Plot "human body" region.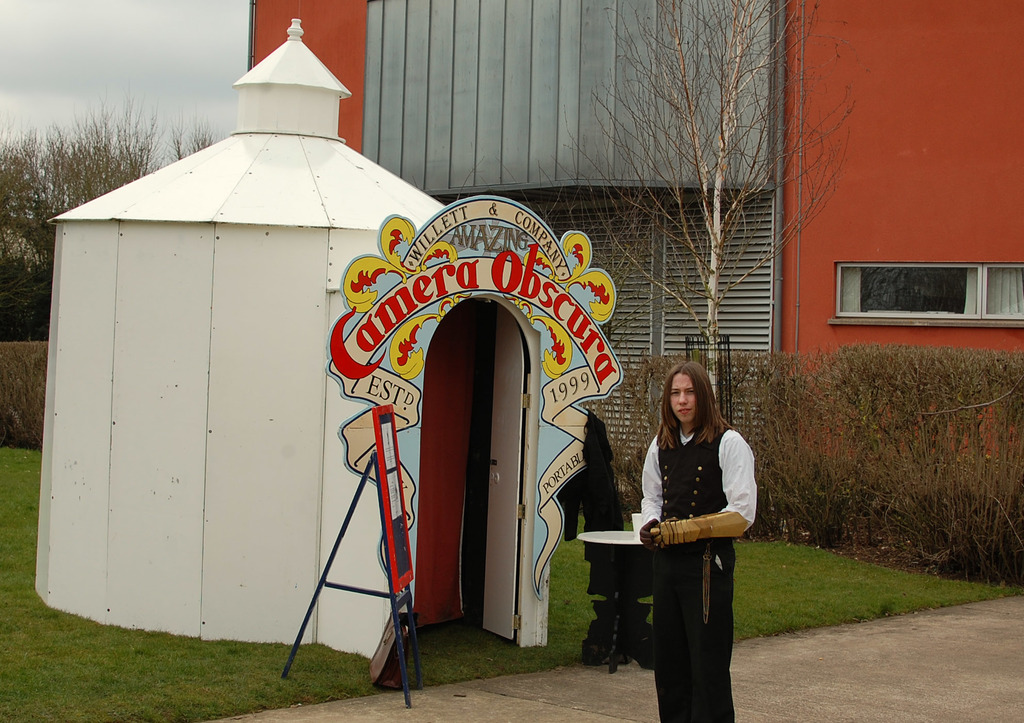
Plotted at [612, 332, 749, 701].
